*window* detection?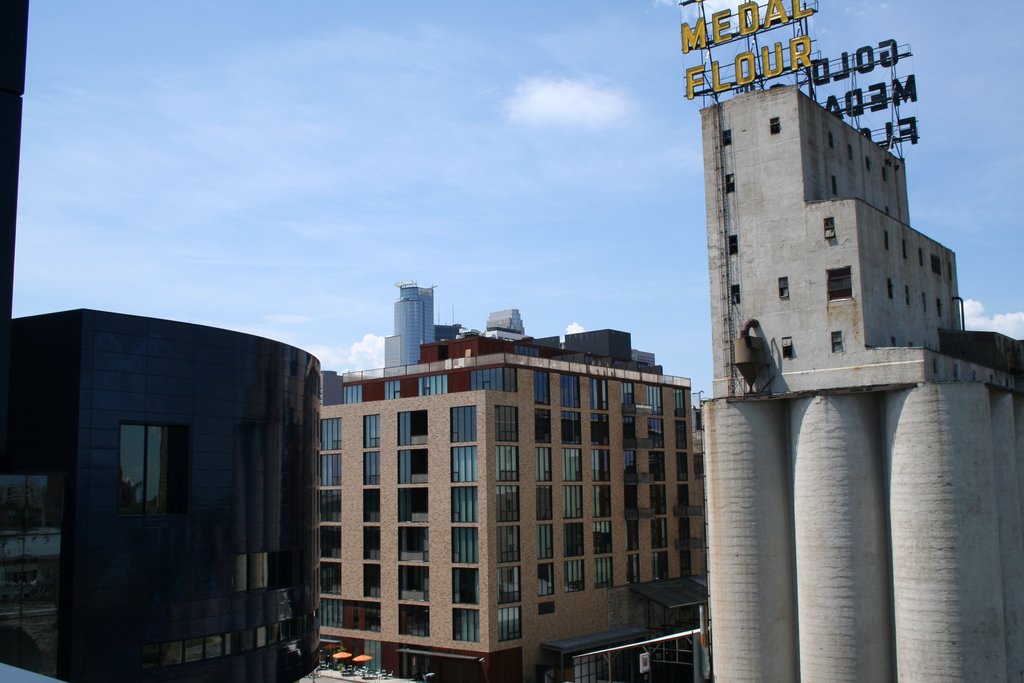
<box>623,418,636,446</box>
